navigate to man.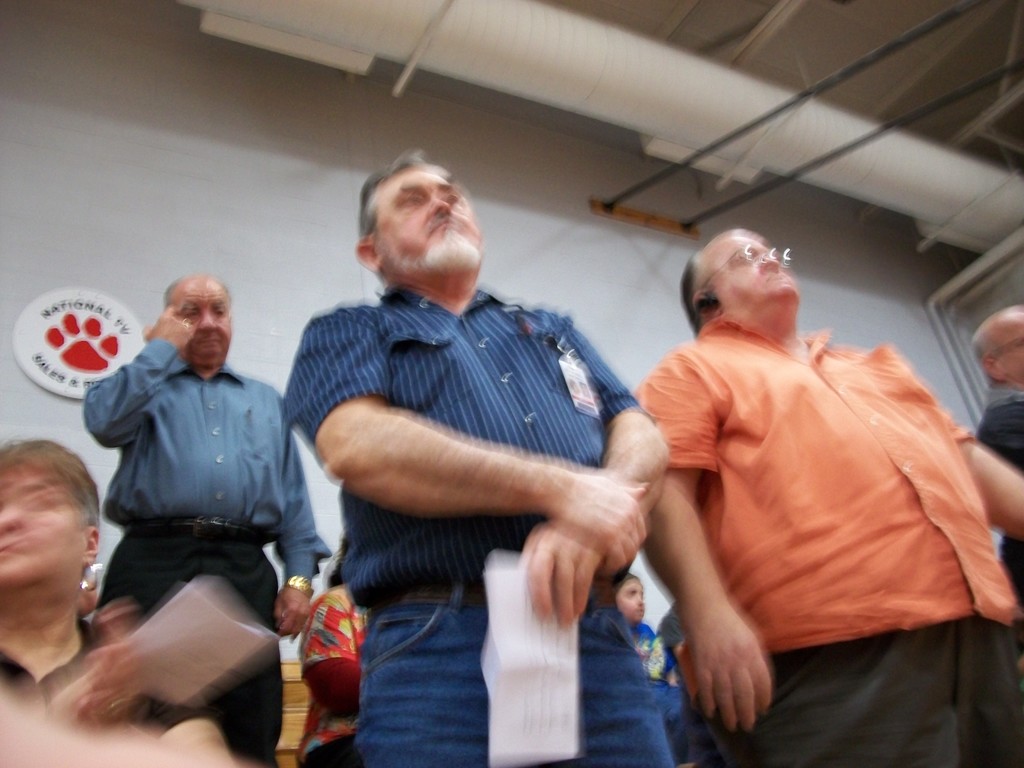
Navigation target: 54/269/316/753.
